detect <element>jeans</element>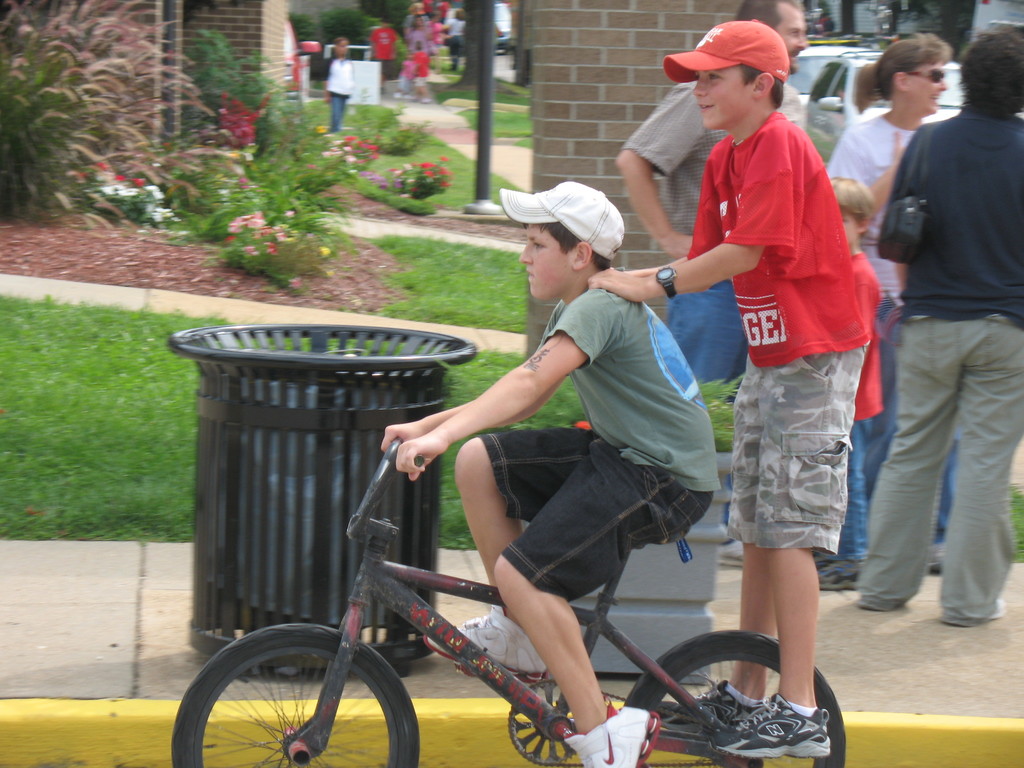
x1=707 y1=340 x2=874 y2=554
